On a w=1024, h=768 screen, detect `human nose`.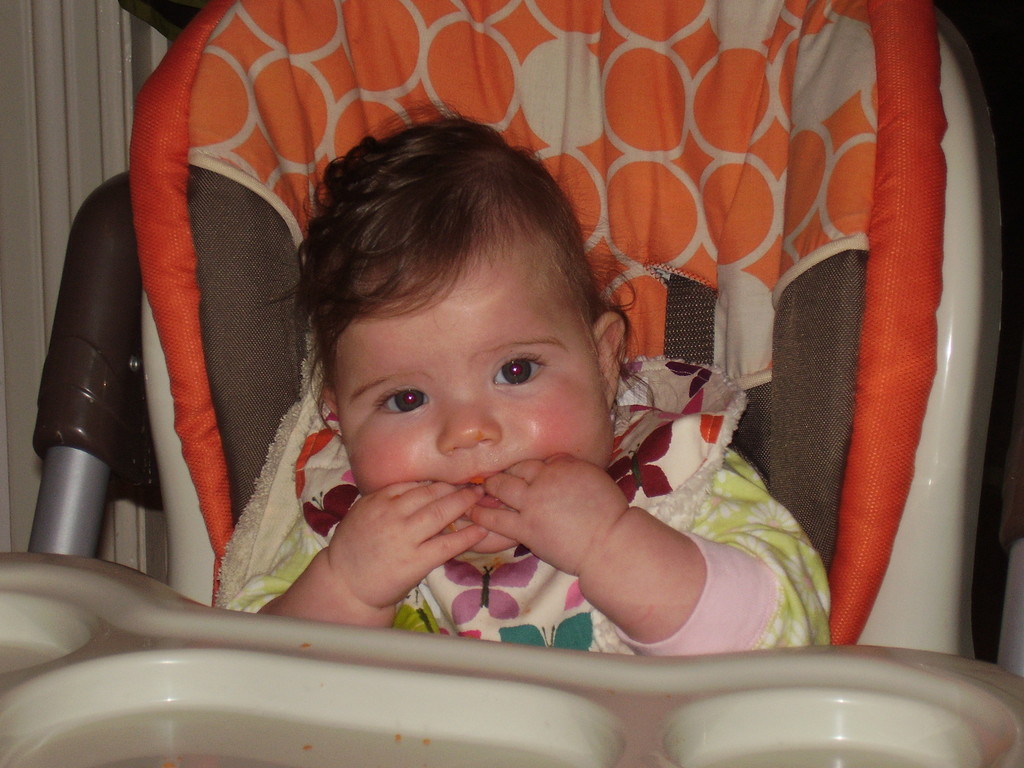
detection(436, 387, 501, 455).
